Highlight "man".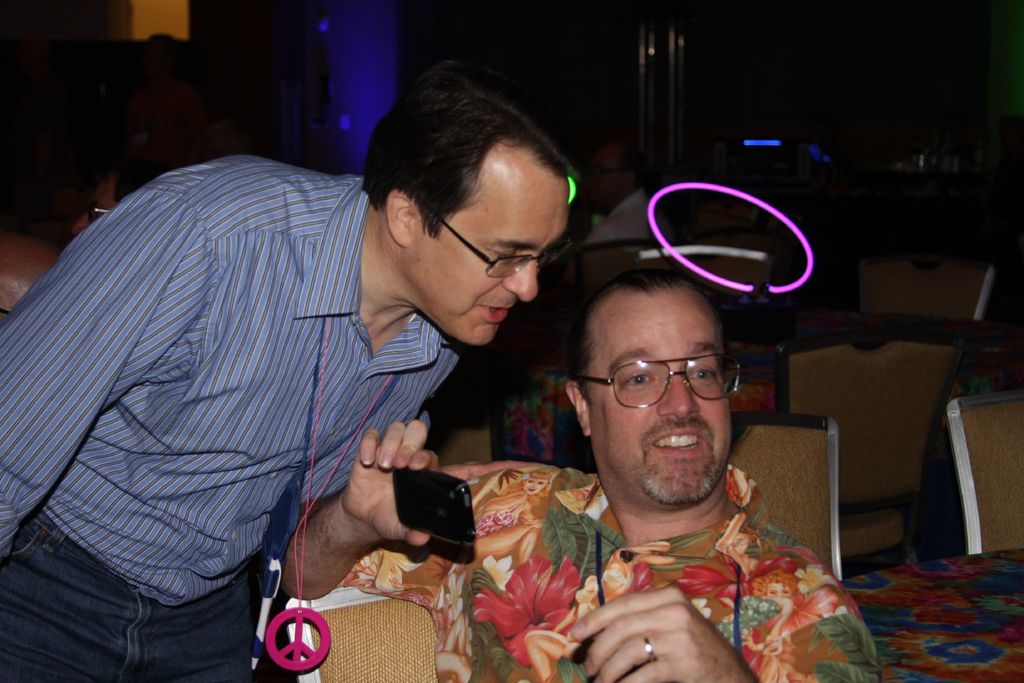
Highlighted region: <bbox>28, 81, 598, 682</bbox>.
